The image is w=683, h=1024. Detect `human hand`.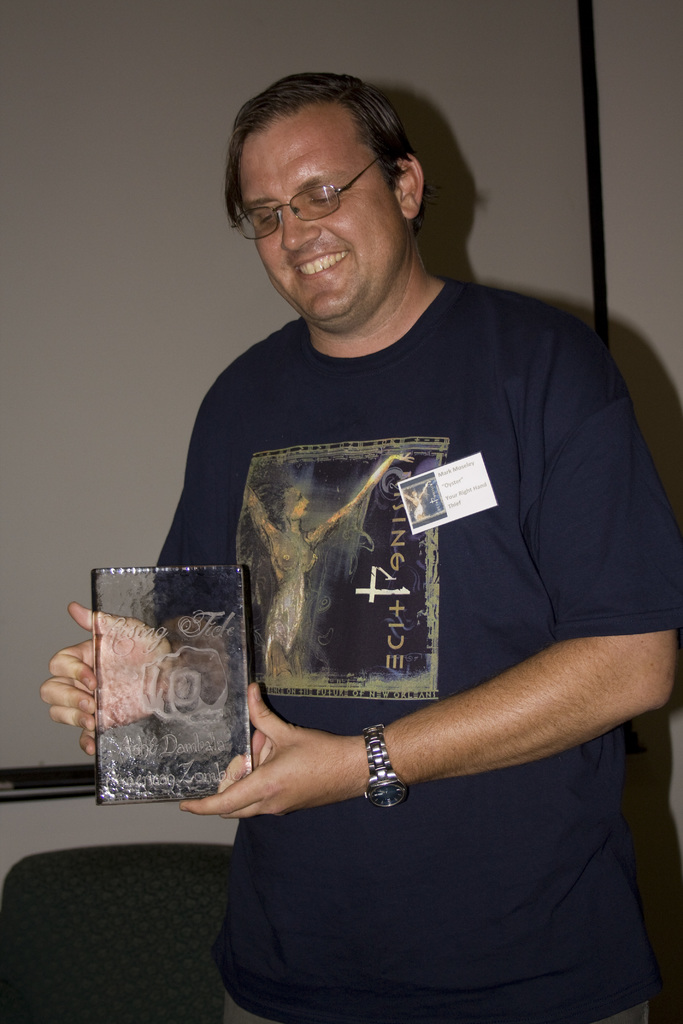
Detection: <bbox>43, 600, 176, 756</bbox>.
